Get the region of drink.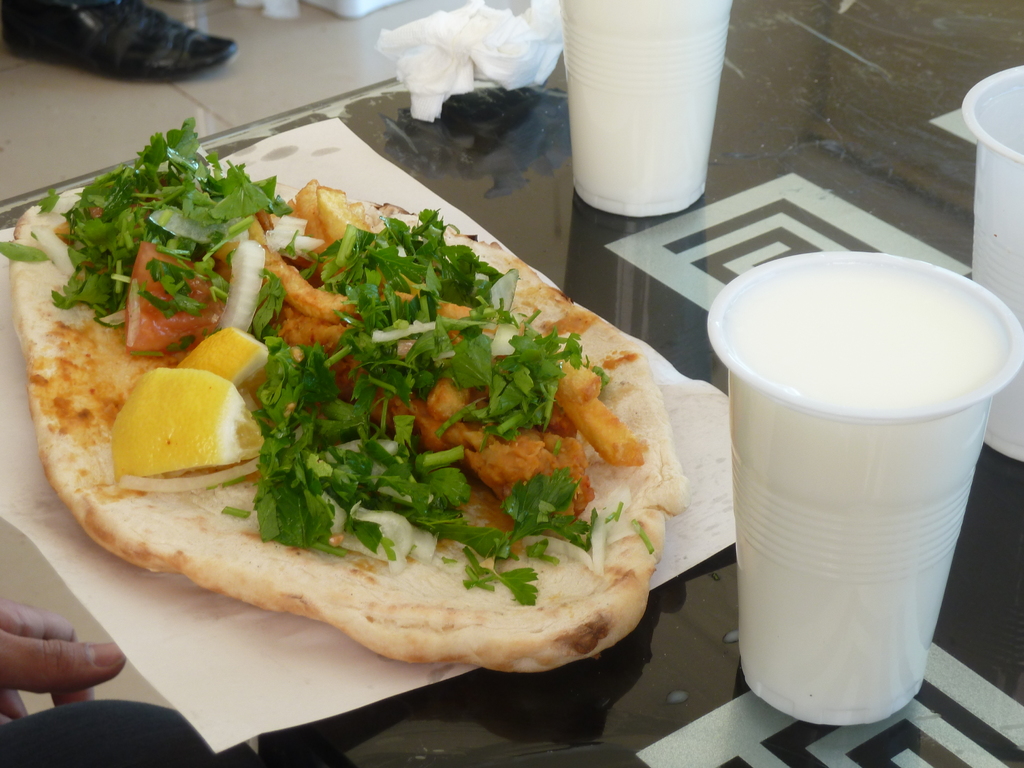
723, 266, 1011, 406.
